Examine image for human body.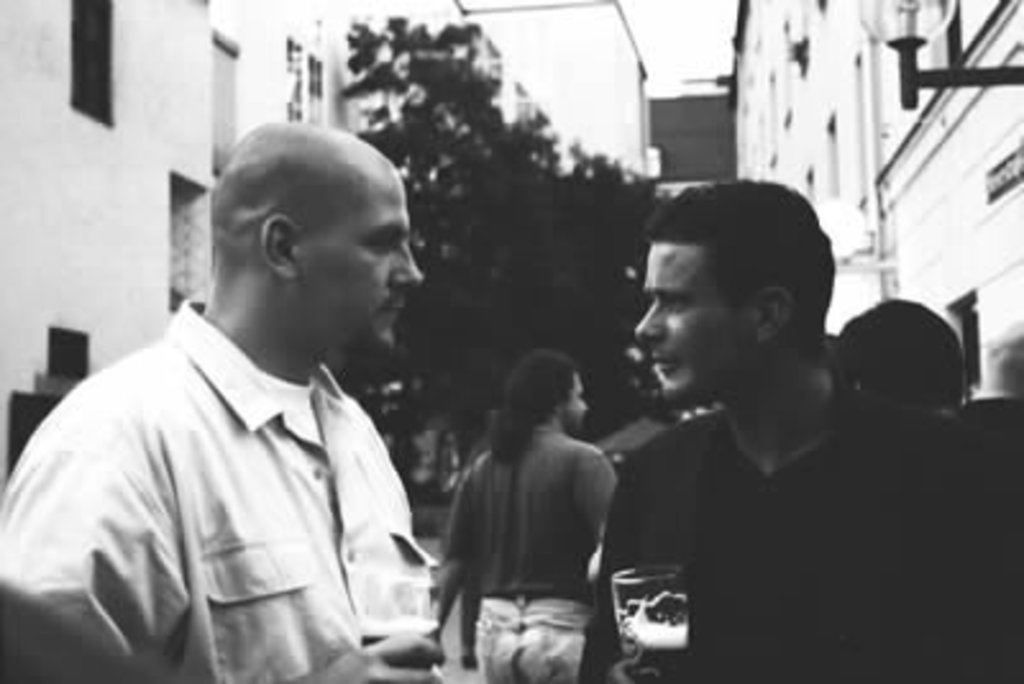
Examination result: <region>576, 364, 1021, 681</region>.
